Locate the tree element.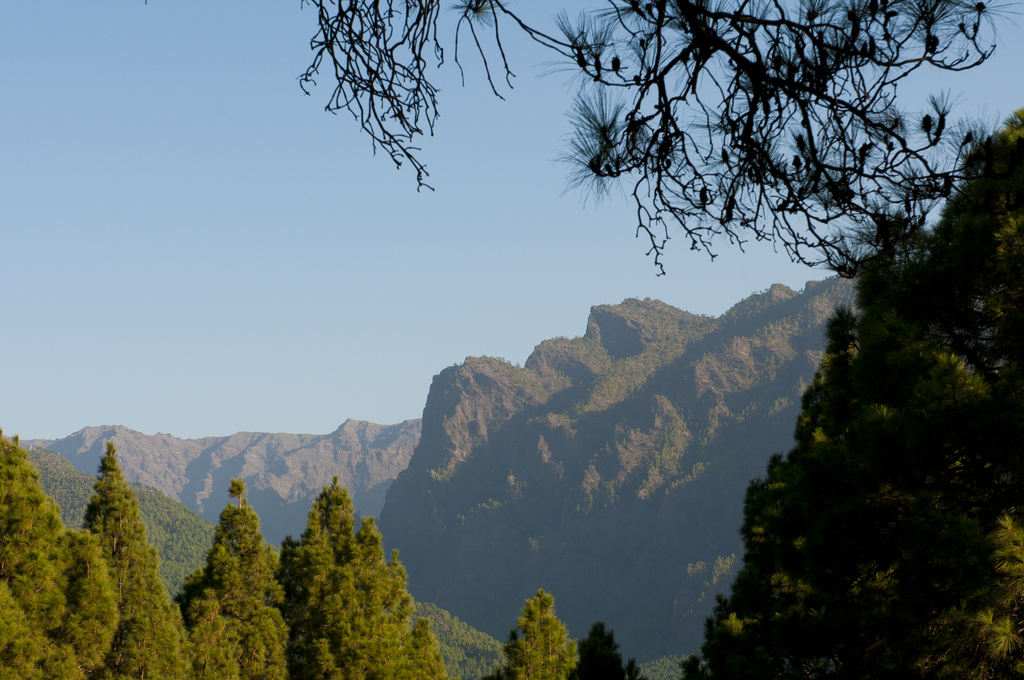
Element bbox: BBox(194, 487, 282, 676).
